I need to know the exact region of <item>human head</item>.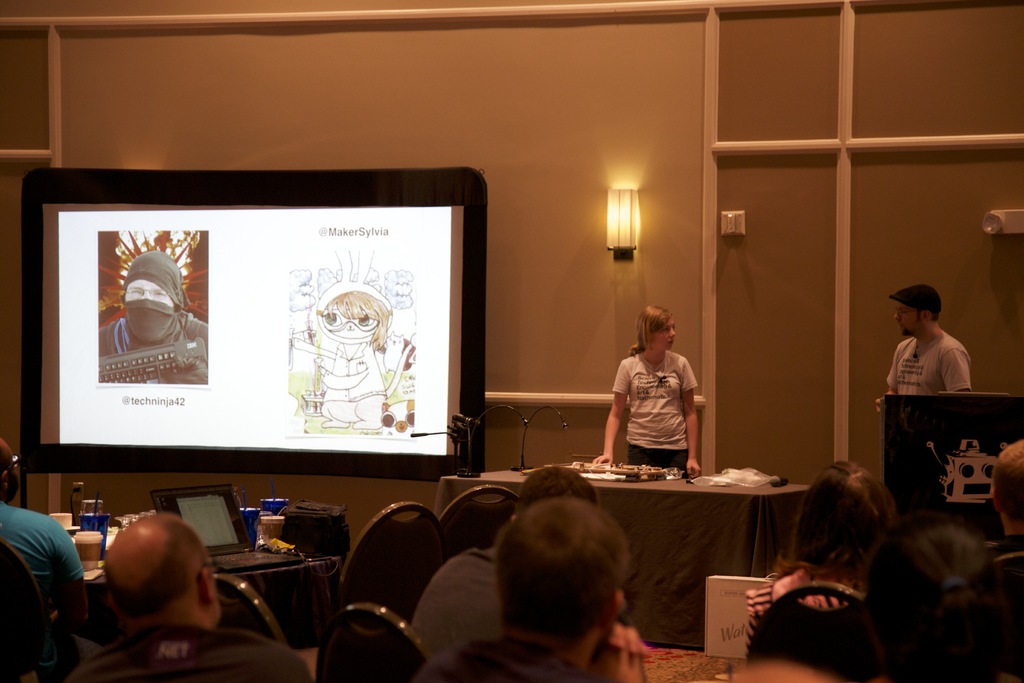
Region: (121, 247, 181, 344).
